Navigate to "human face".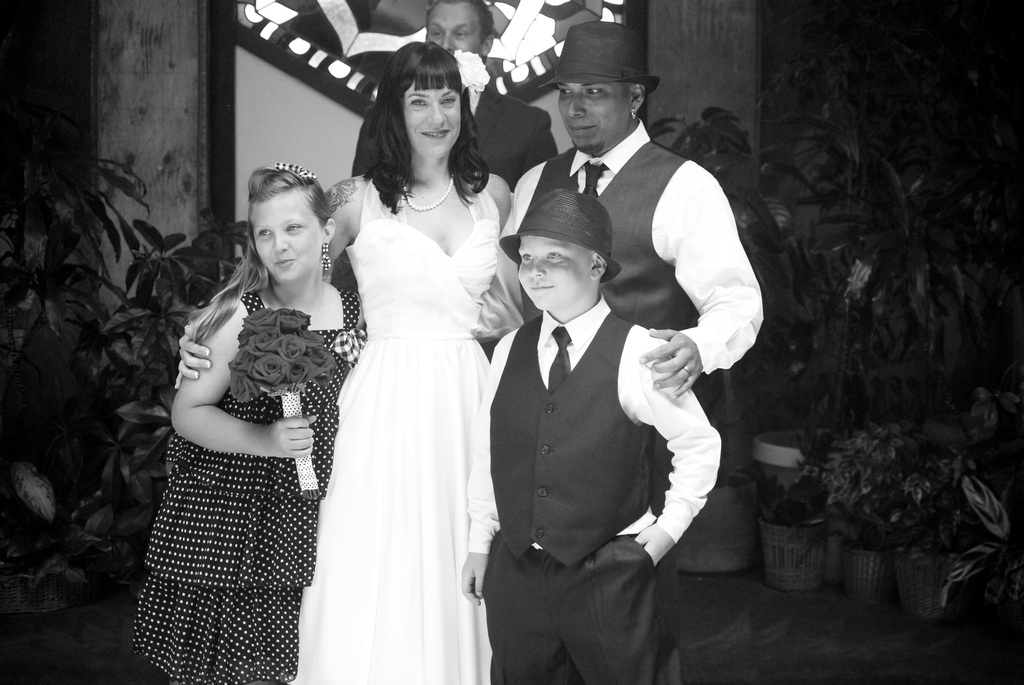
Navigation target: rect(405, 83, 461, 156).
